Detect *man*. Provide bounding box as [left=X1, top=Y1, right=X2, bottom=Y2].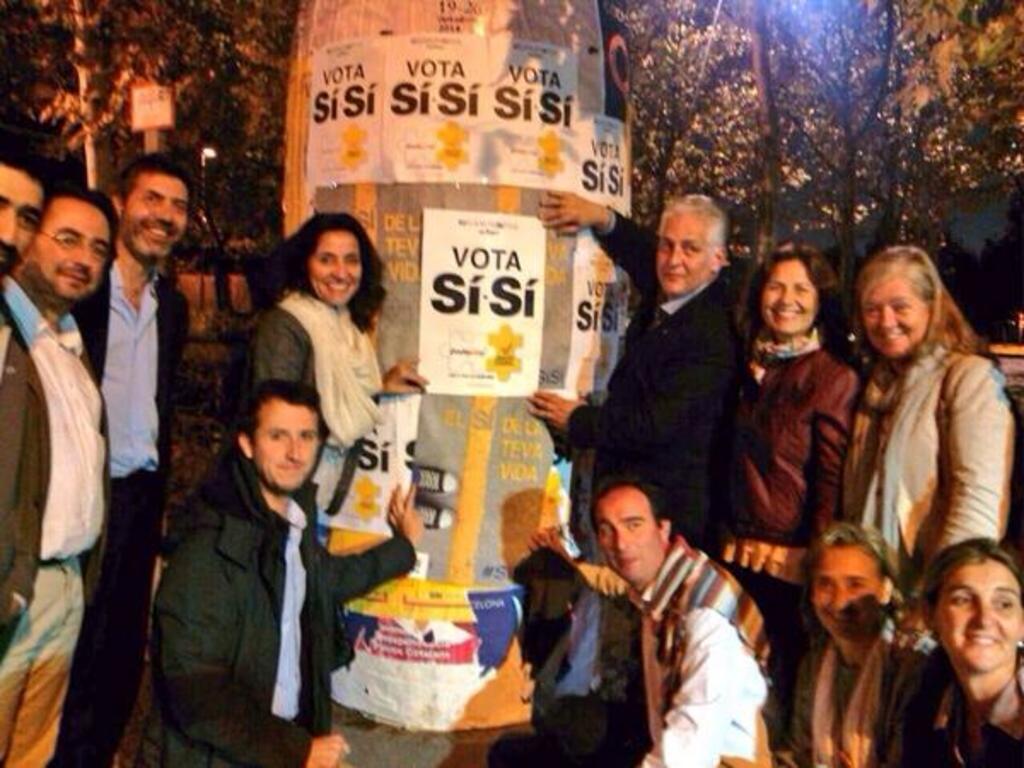
[left=0, top=189, right=114, bottom=766].
